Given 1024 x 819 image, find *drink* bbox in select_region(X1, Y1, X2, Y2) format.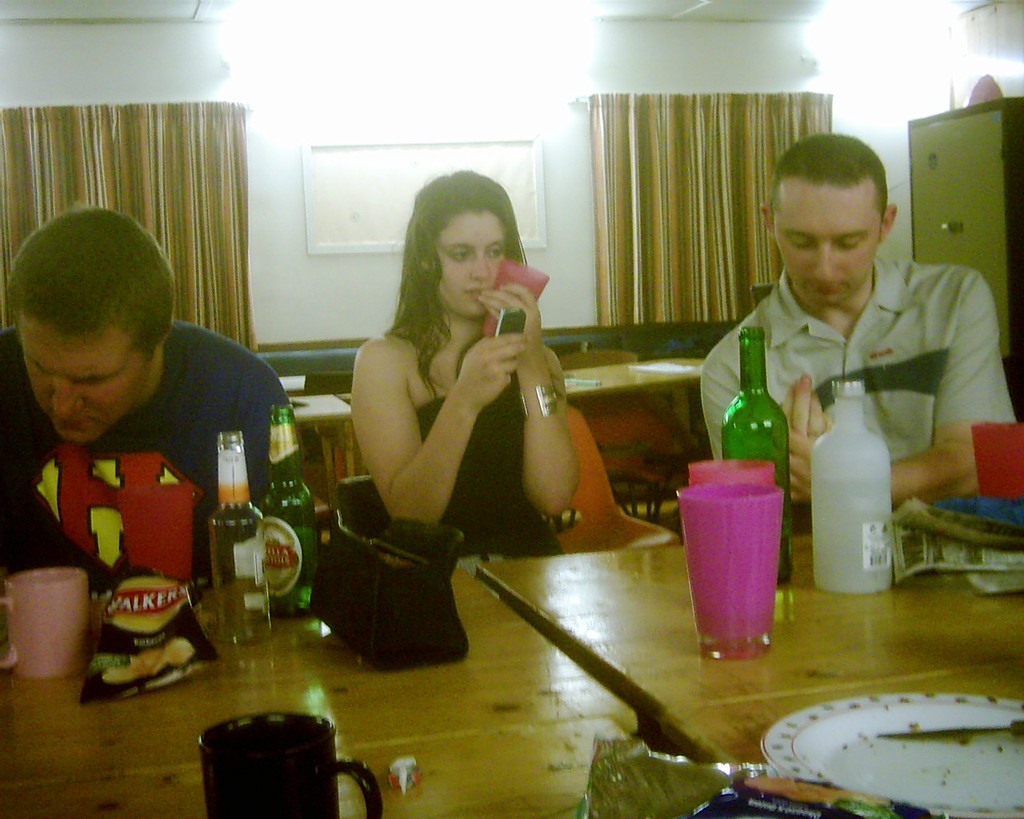
select_region(690, 457, 778, 484).
